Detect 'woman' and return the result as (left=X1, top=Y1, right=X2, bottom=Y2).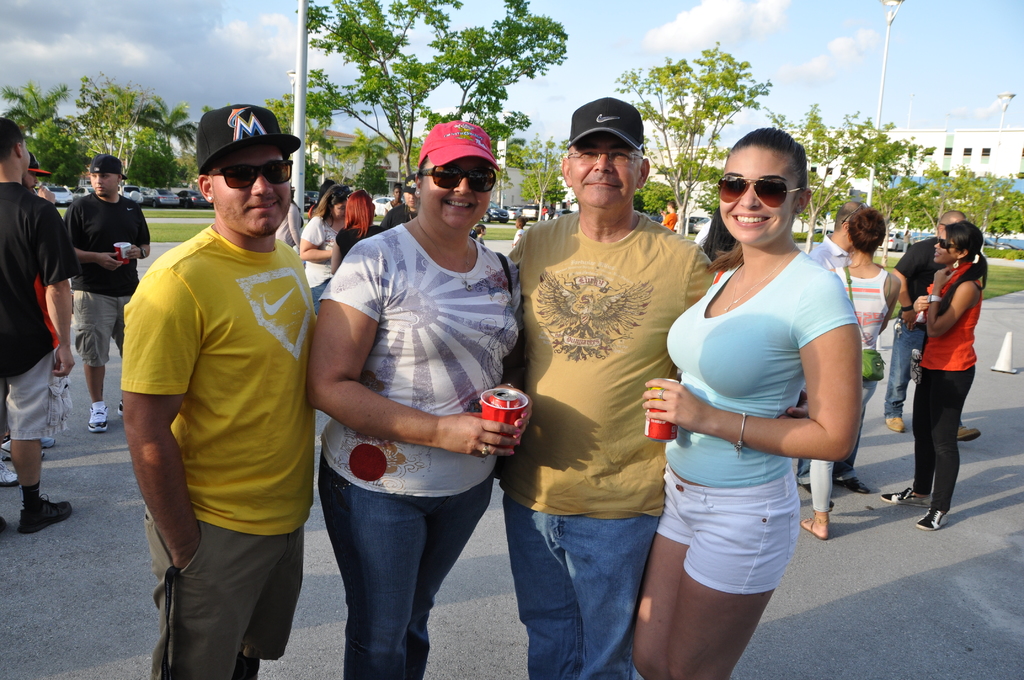
(left=307, top=118, right=531, bottom=677).
